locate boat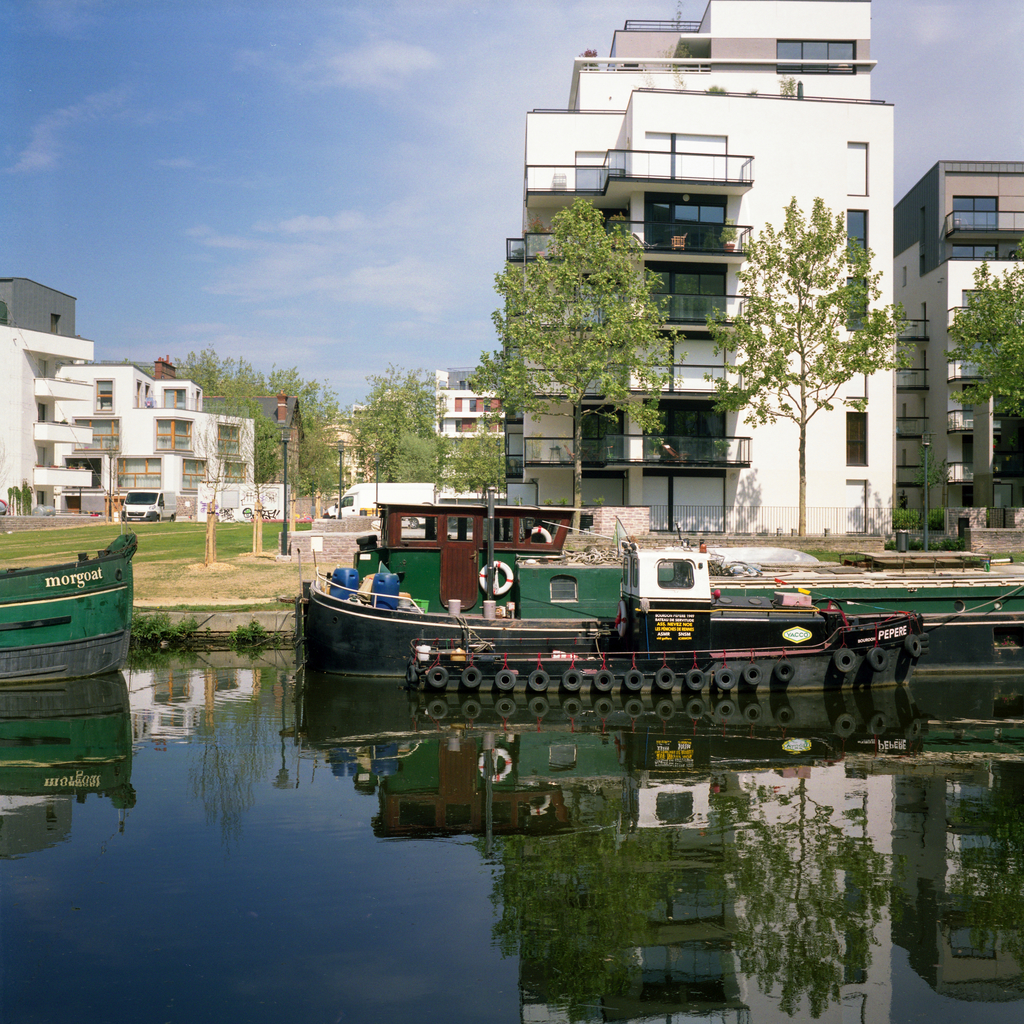
Rect(312, 570, 1023, 678)
